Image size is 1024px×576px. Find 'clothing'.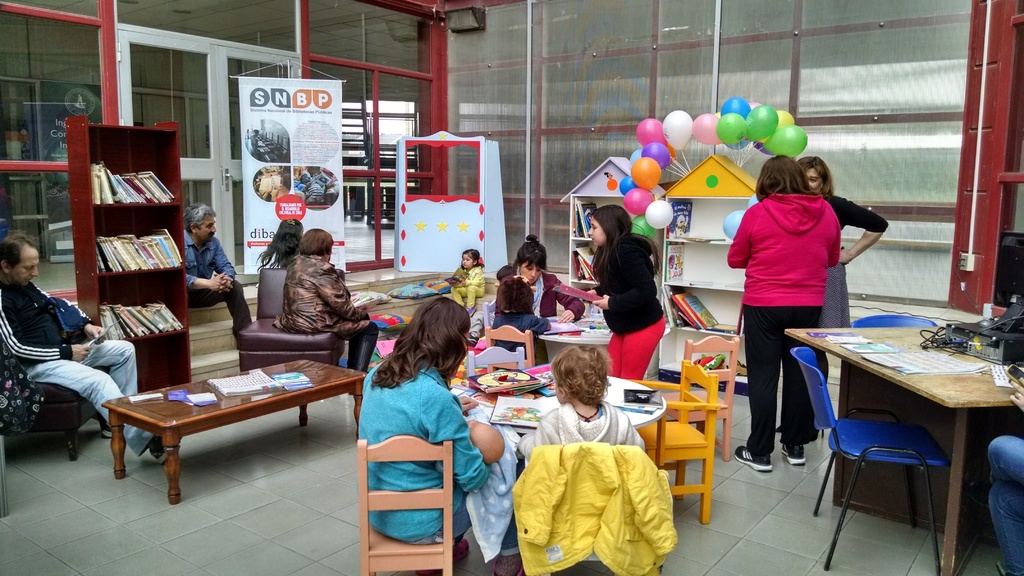
region(593, 235, 666, 383).
